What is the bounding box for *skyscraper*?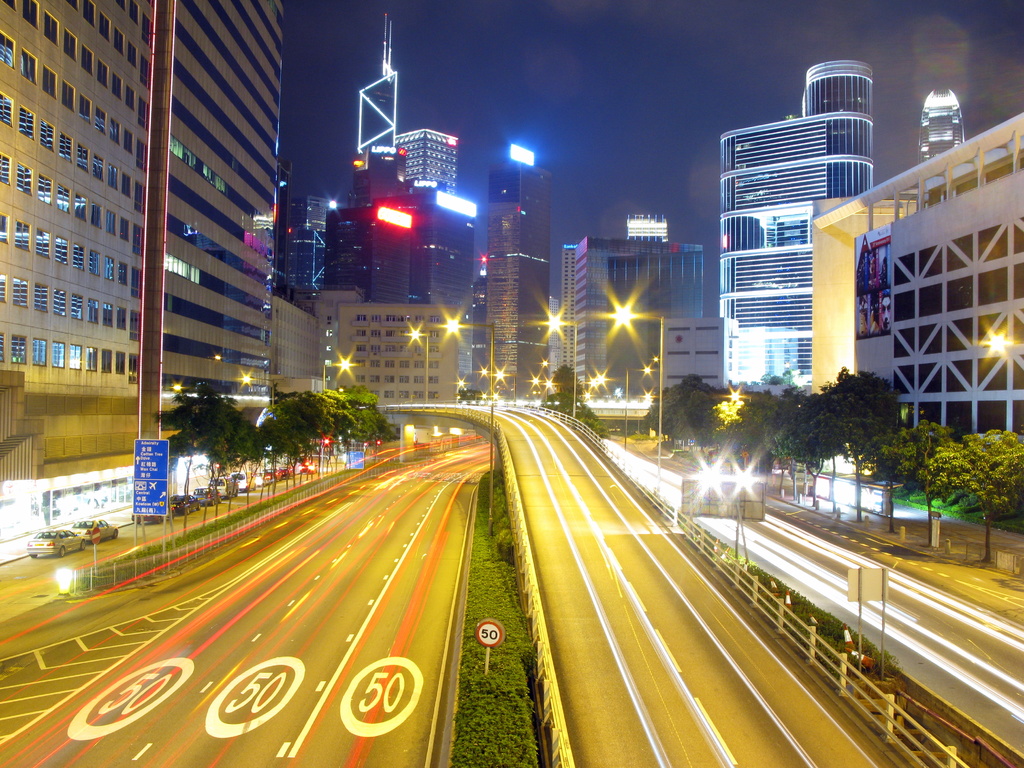
pyautogui.locateOnScreen(339, 143, 483, 397).
